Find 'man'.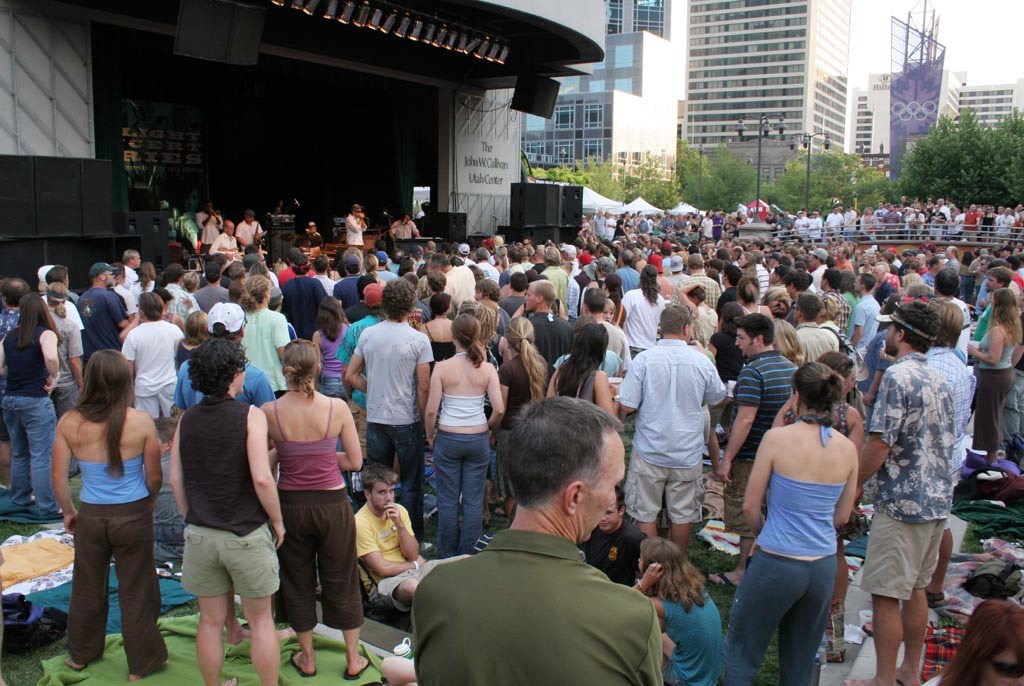
{"left": 961, "top": 203, "right": 988, "bottom": 243}.
